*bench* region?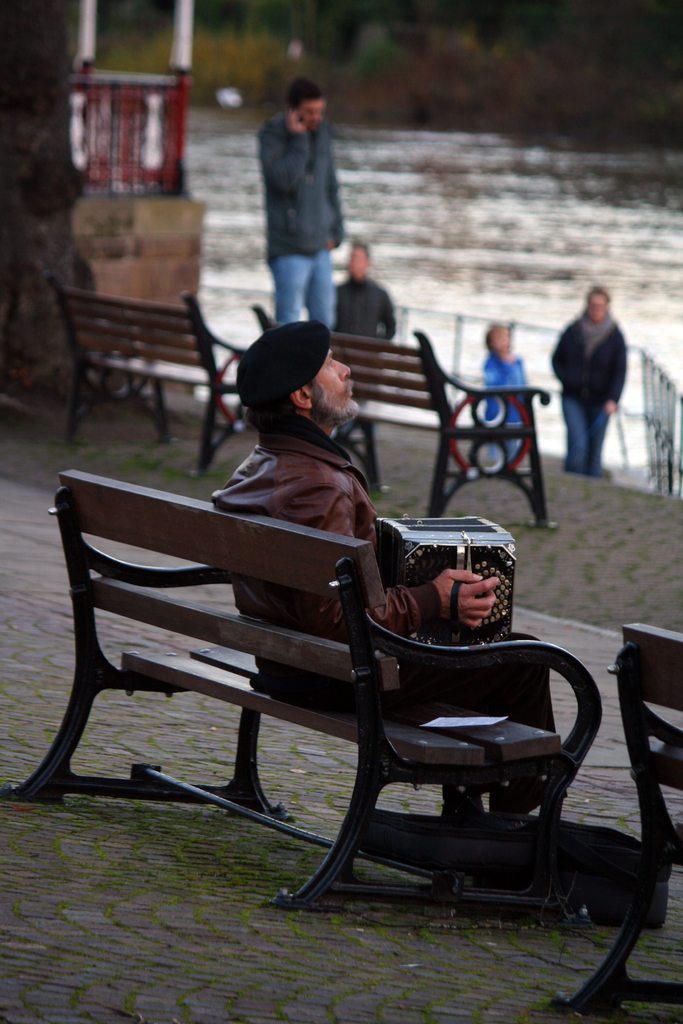
551, 623, 682, 1023
